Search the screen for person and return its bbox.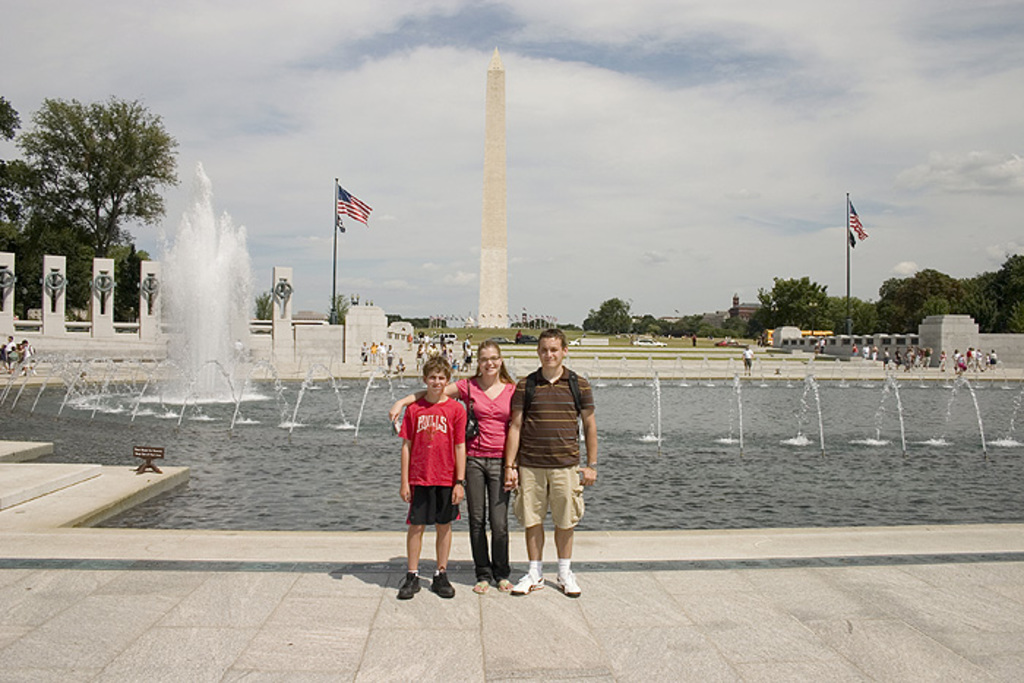
Found: {"x1": 515, "y1": 328, "x2": 594, "y2": 597}.
